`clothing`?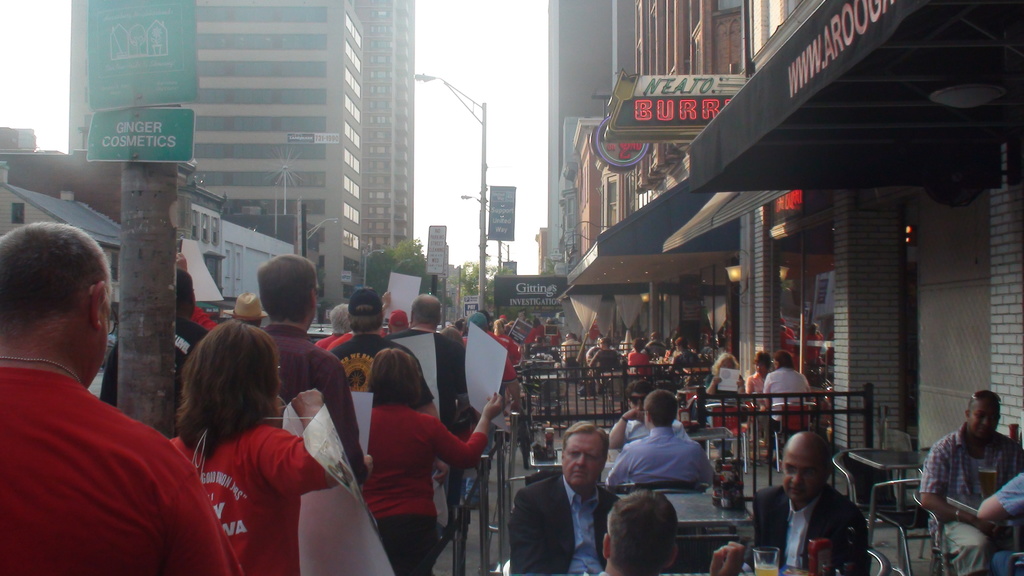
330,329,426,402
